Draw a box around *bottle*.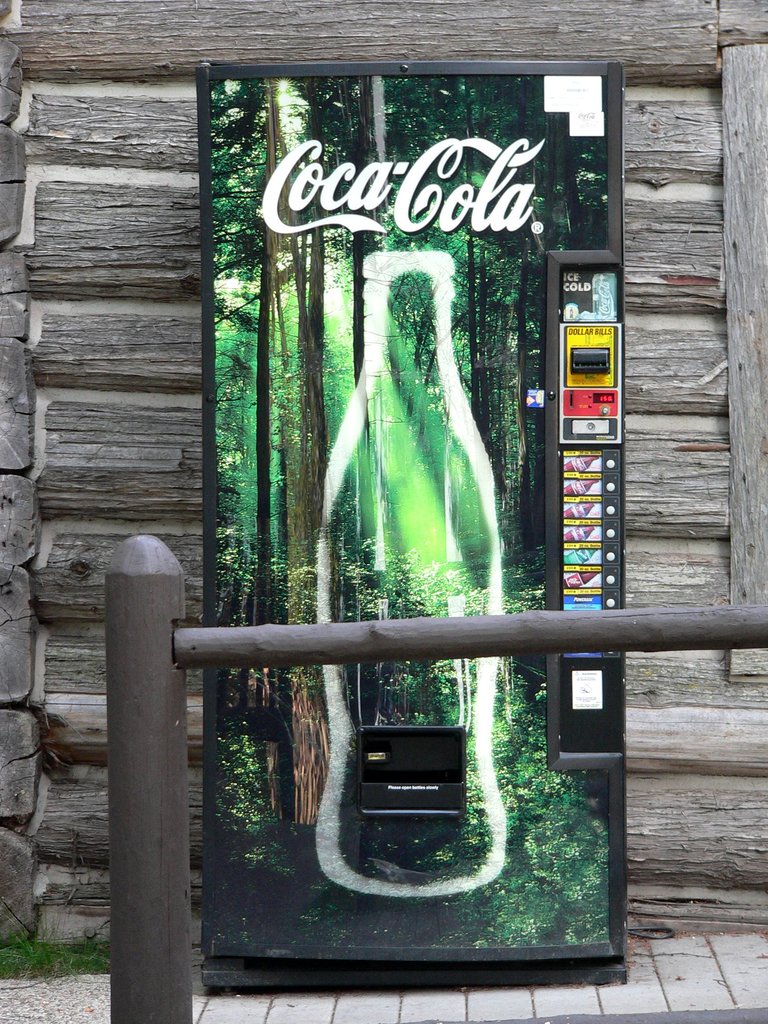
[left=312, top=250, right=515, bottom=906].
